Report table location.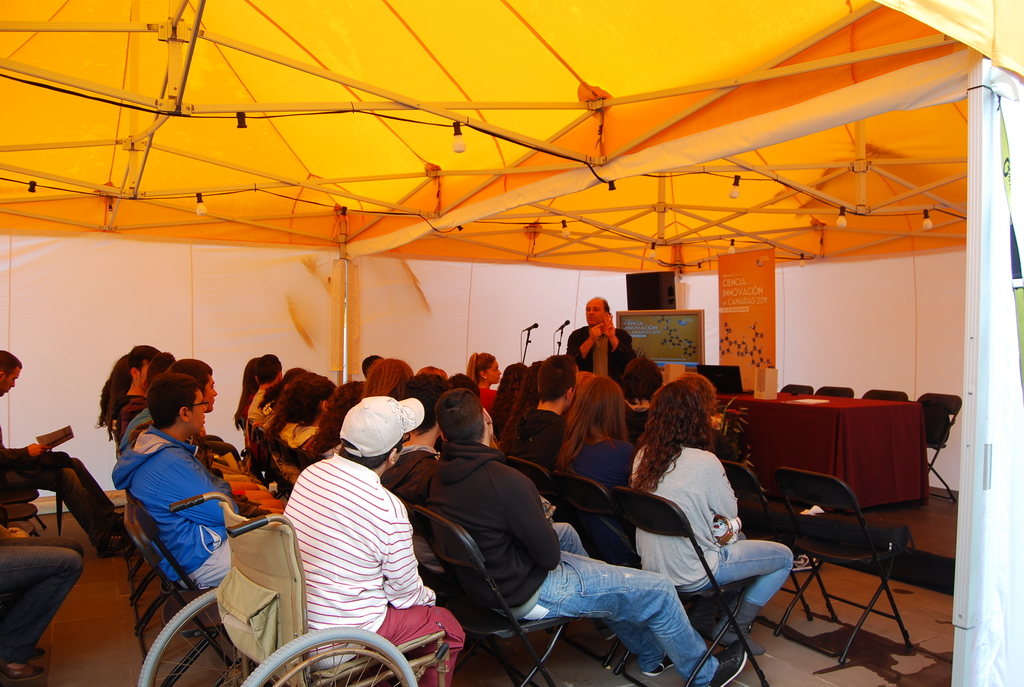
Report: <box>710,413,937,653</box>.
